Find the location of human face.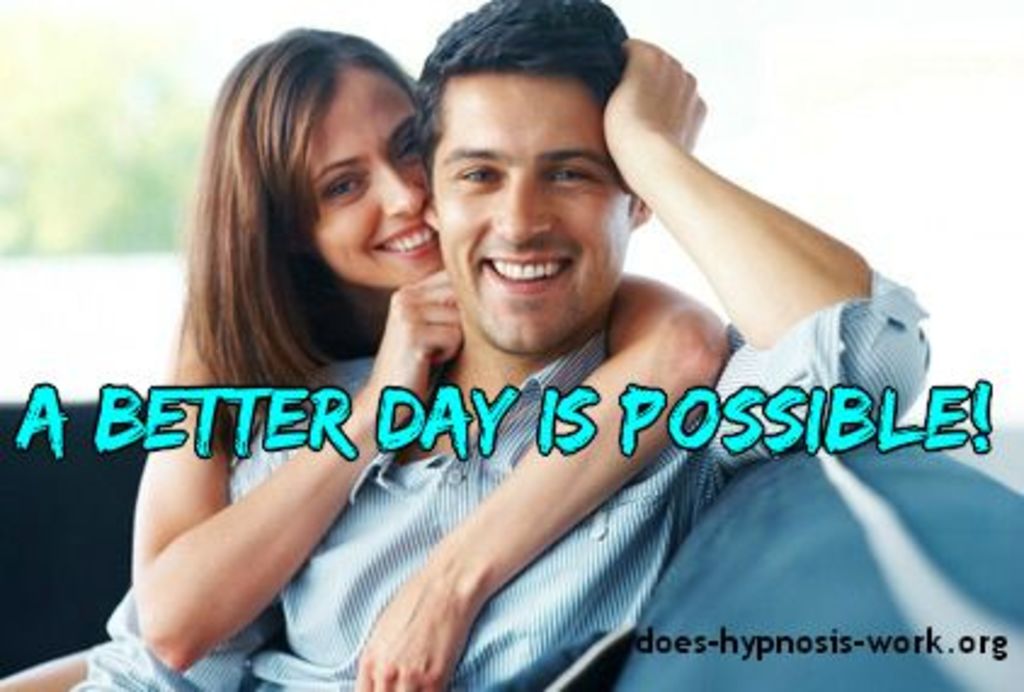
Location: (x1=306, y1=66, x2=432, y2=294).
